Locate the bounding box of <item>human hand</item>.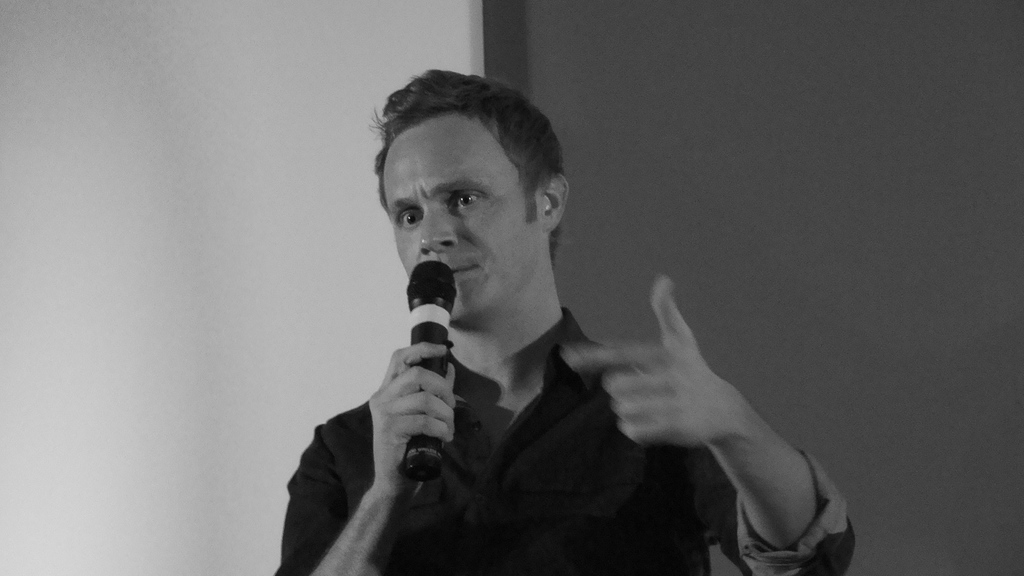
Bounding box: select_region(582, 279, 857, 554).
